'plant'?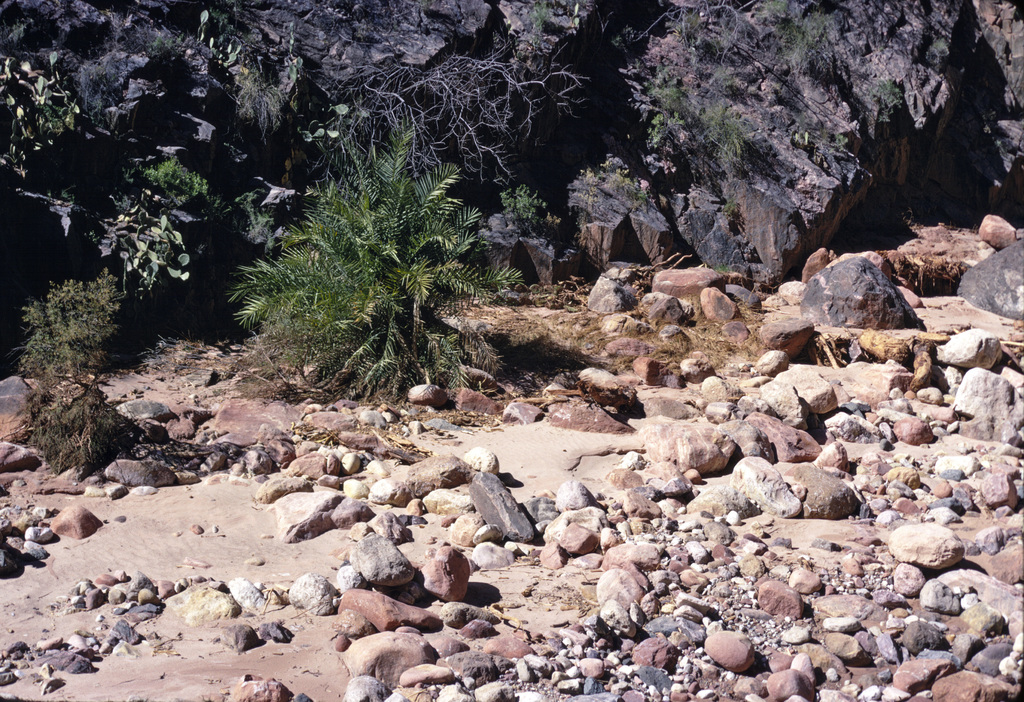
bbox(229, 106, 516, 408)
